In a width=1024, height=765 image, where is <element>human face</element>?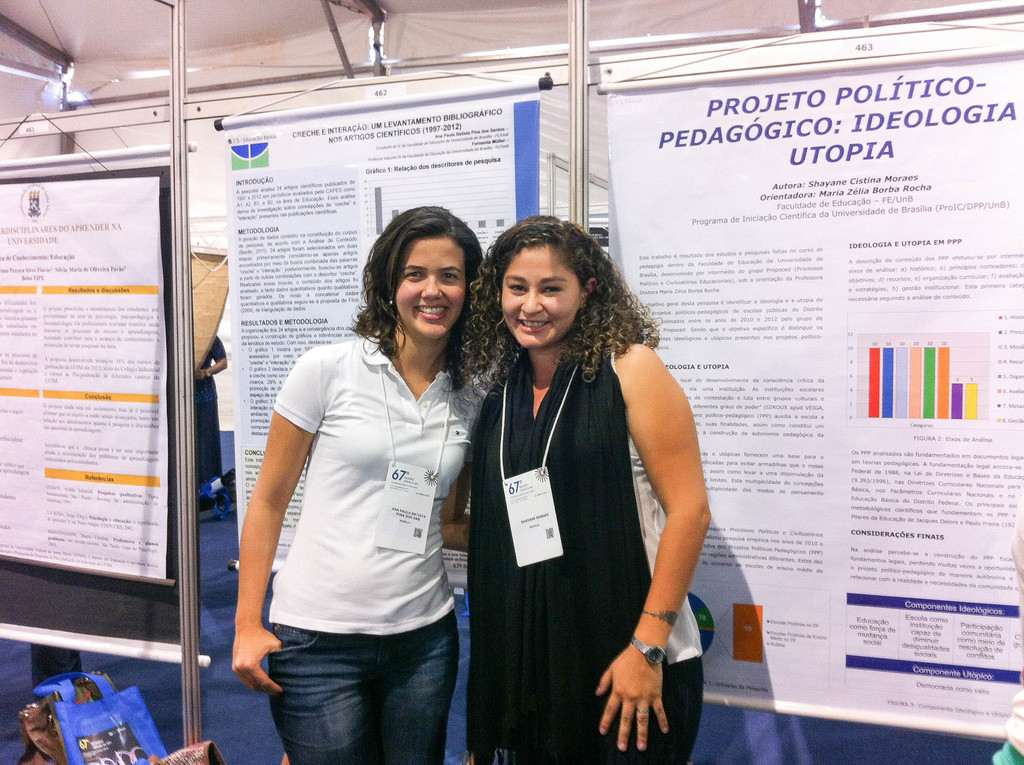
l=394, t=239, r=465, b=339.
